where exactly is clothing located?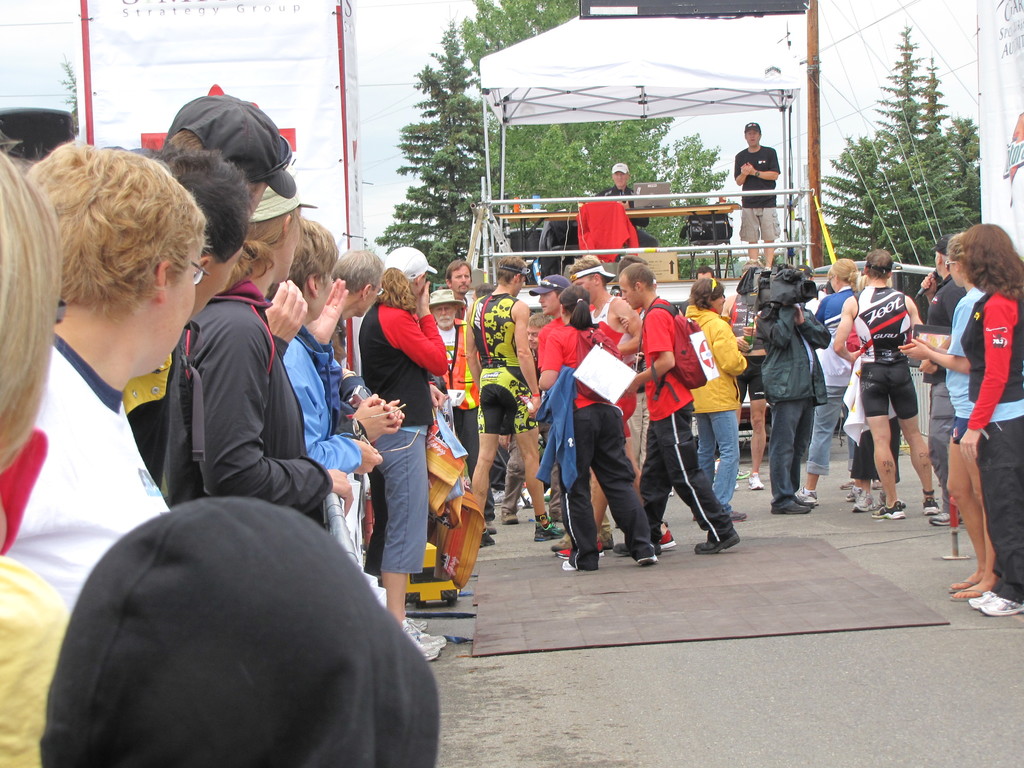
Its bounding box is x1=0, y1=330, x2=177, y2=606.
